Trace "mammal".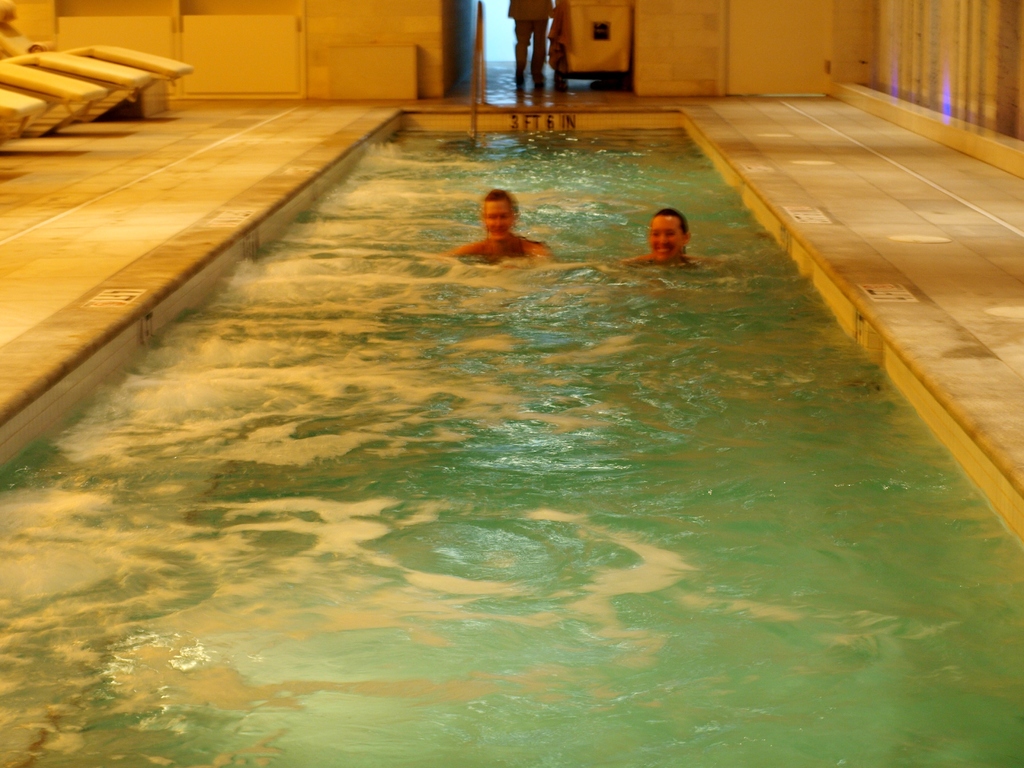
Traced to 453/184/548/261.
